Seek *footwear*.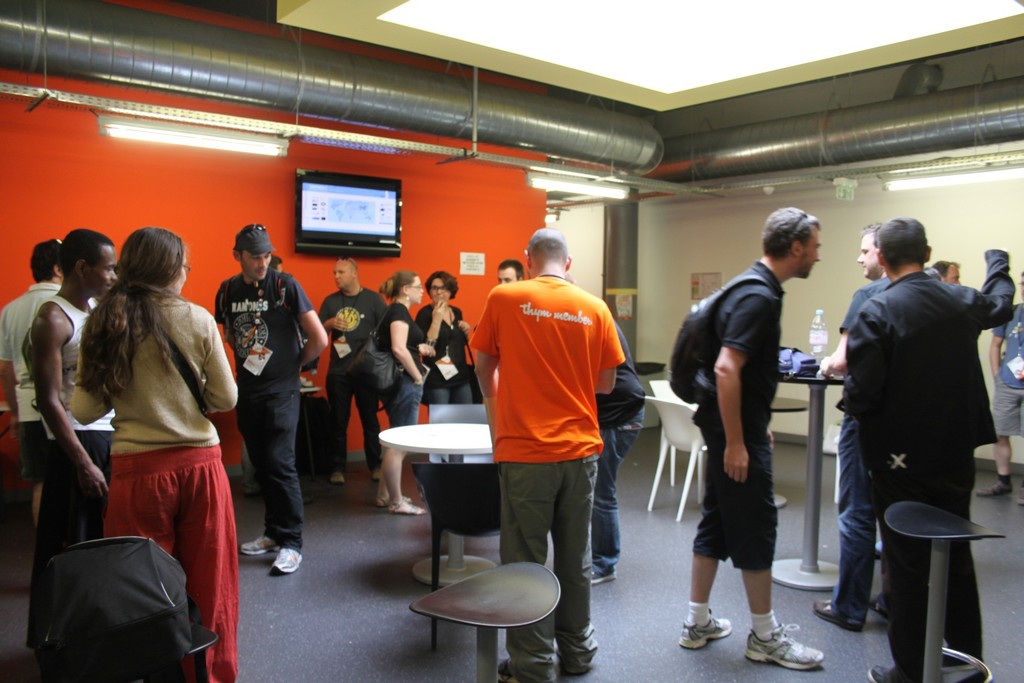
crop(870, 664, 894, 682).
